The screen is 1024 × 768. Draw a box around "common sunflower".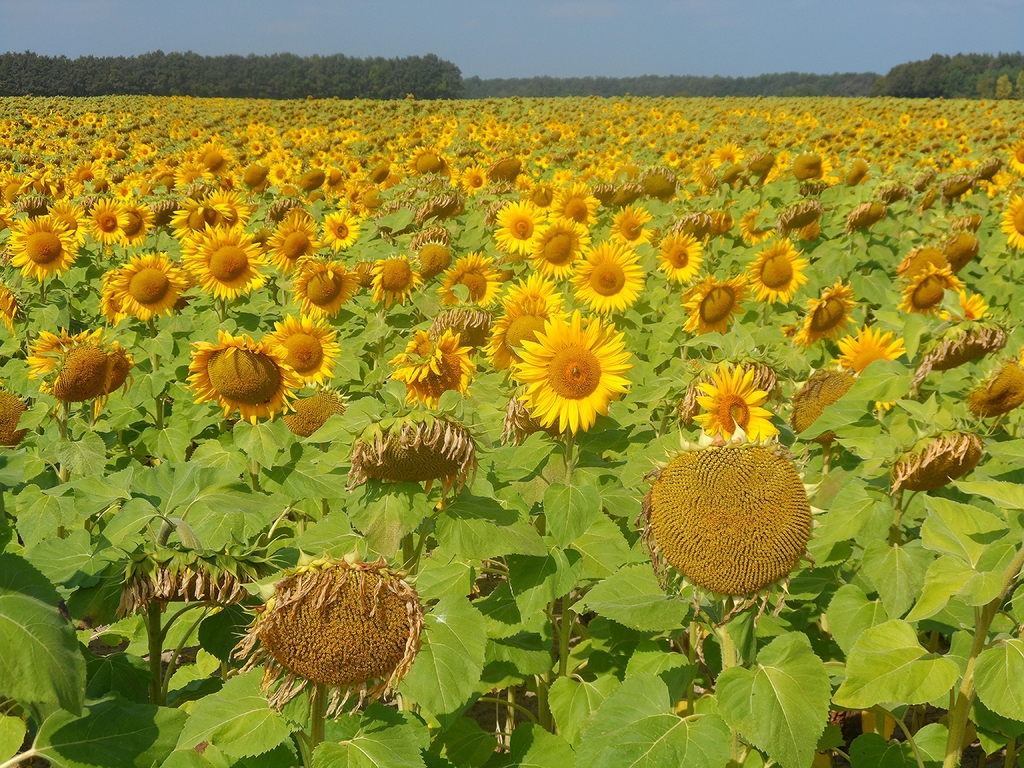
[194, 328, 284, 422].
